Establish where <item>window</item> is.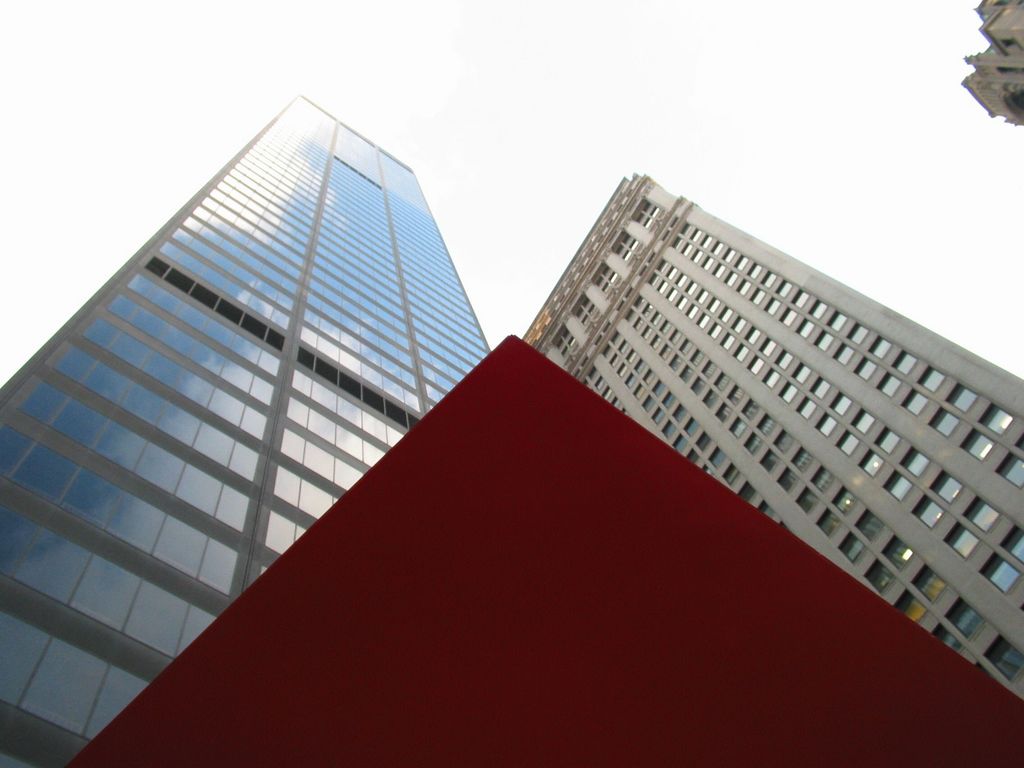
Established at 744:326:761:343.
